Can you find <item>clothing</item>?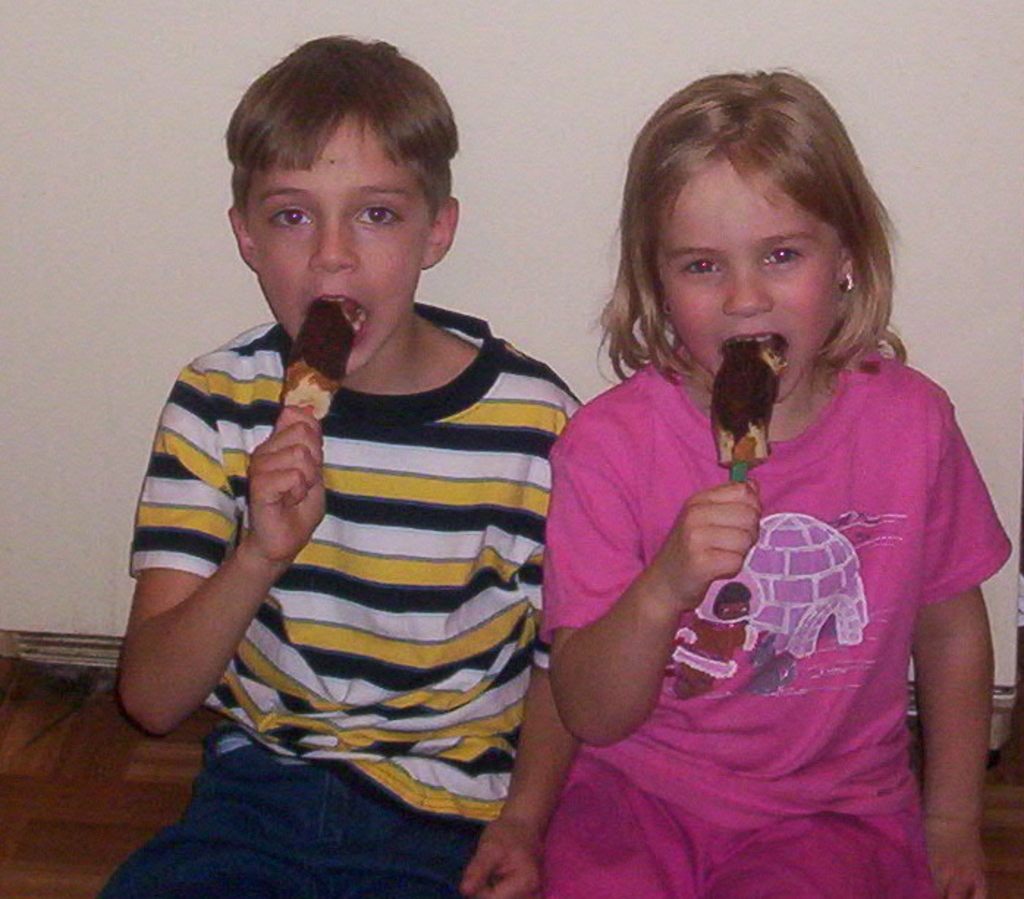
Yes, bounding box: (left=530, top=340, right=1020, bottom=898).
